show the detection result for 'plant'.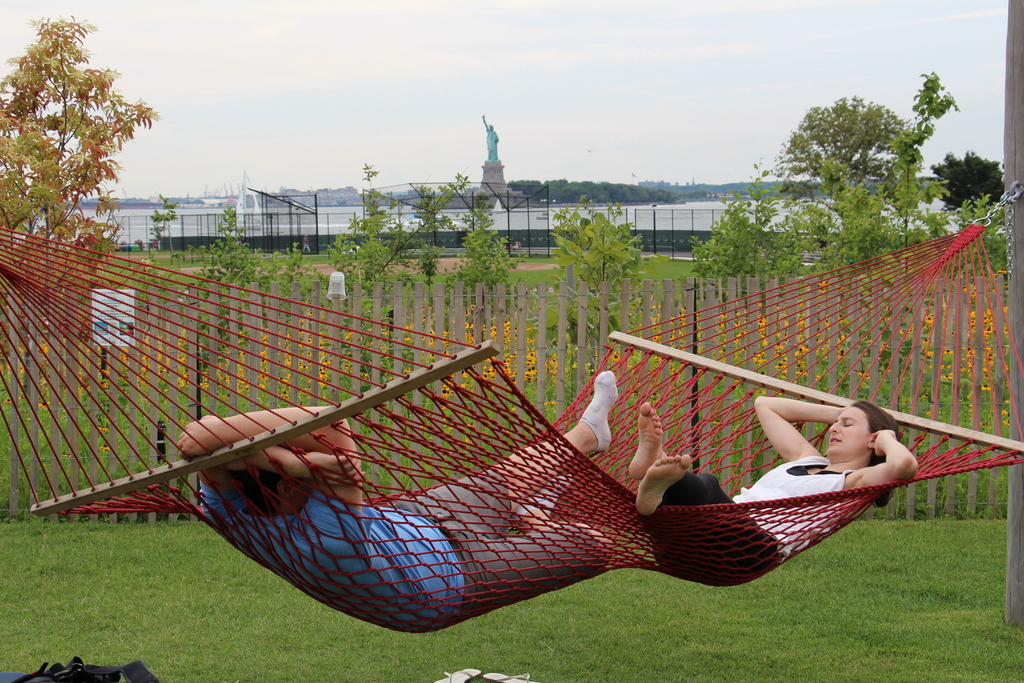
Rect(554, 197, 642, 314).
